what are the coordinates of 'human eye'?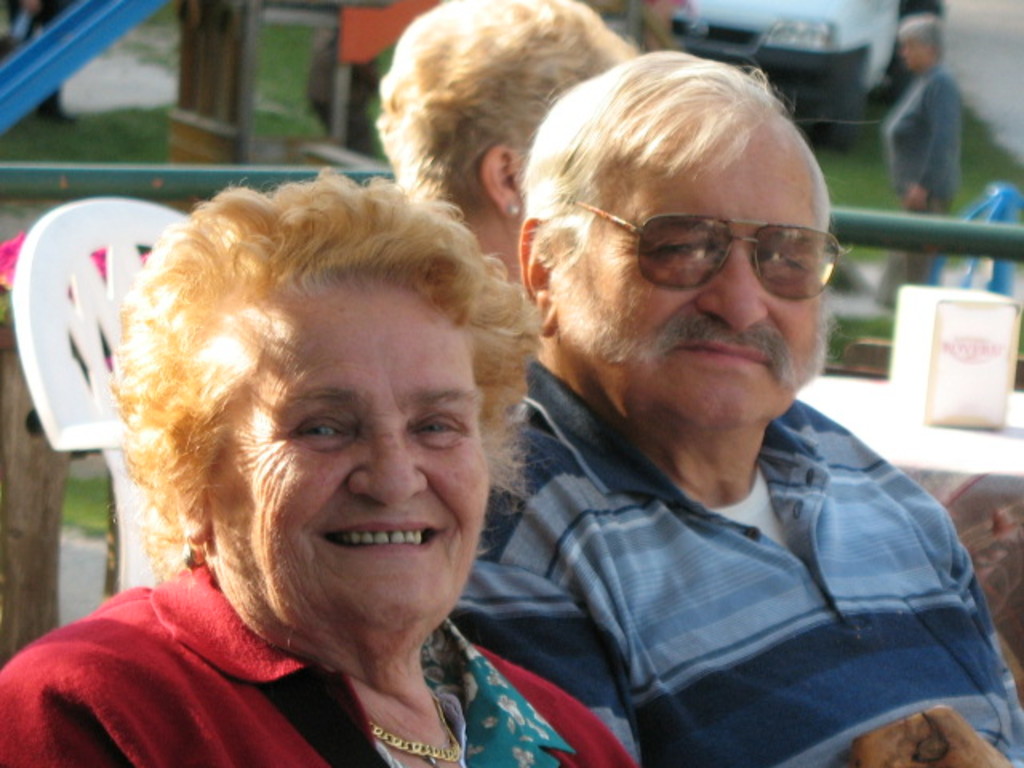
653/229/701/267.
